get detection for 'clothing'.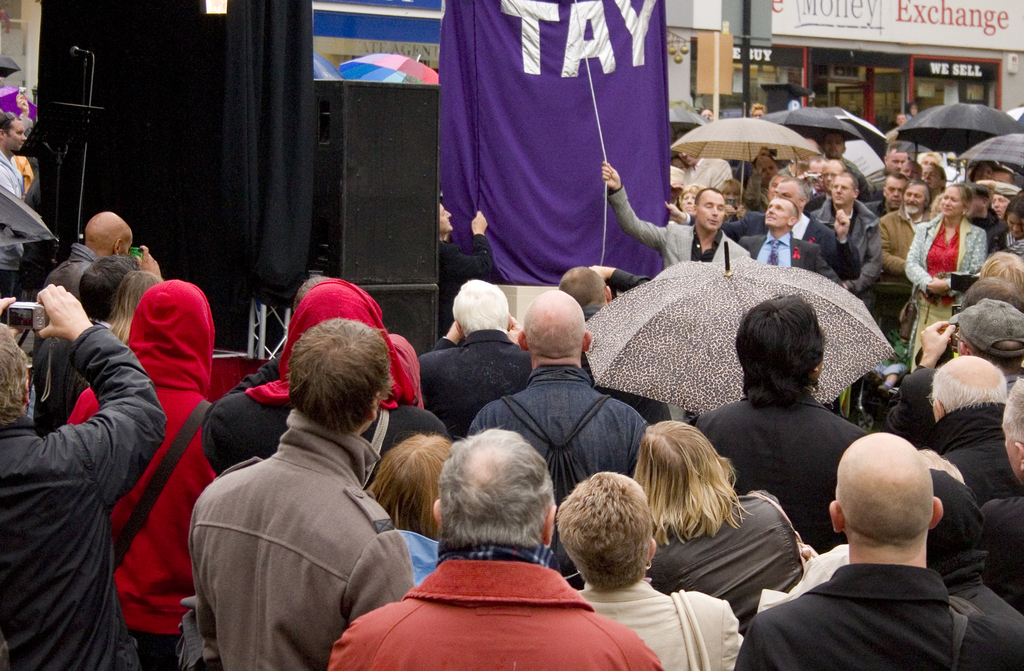
Detection: select_region(585, 582, 739, 670).
